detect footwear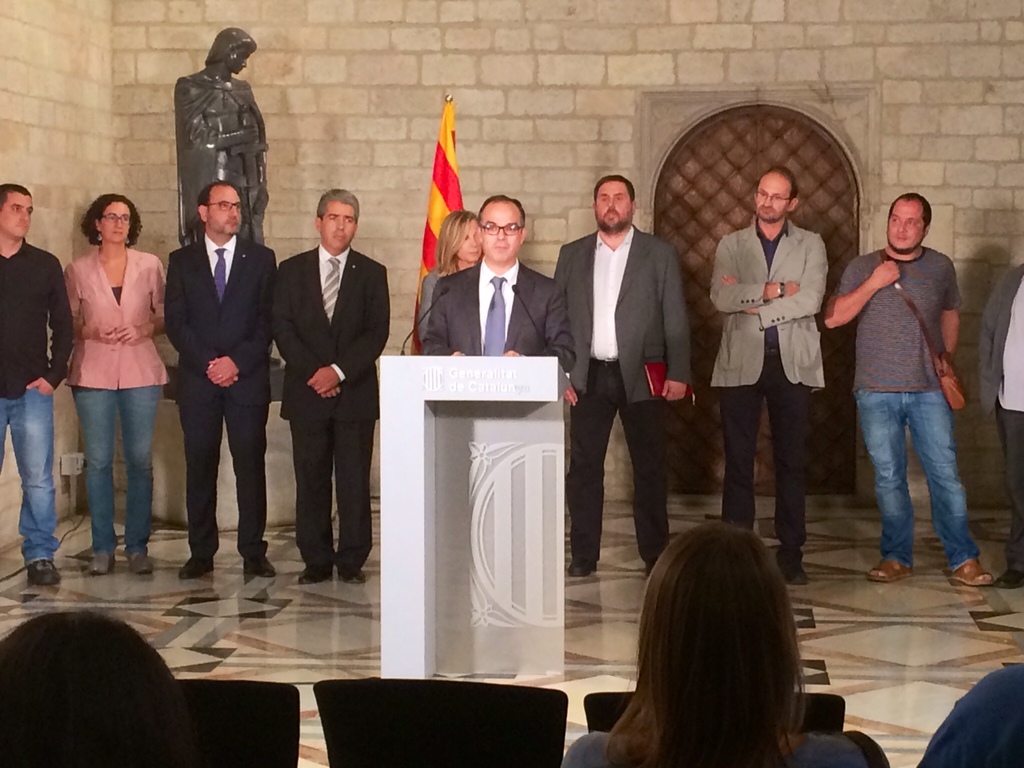
pyautogui.locateOnScreen(785, 558, 809, 586)
